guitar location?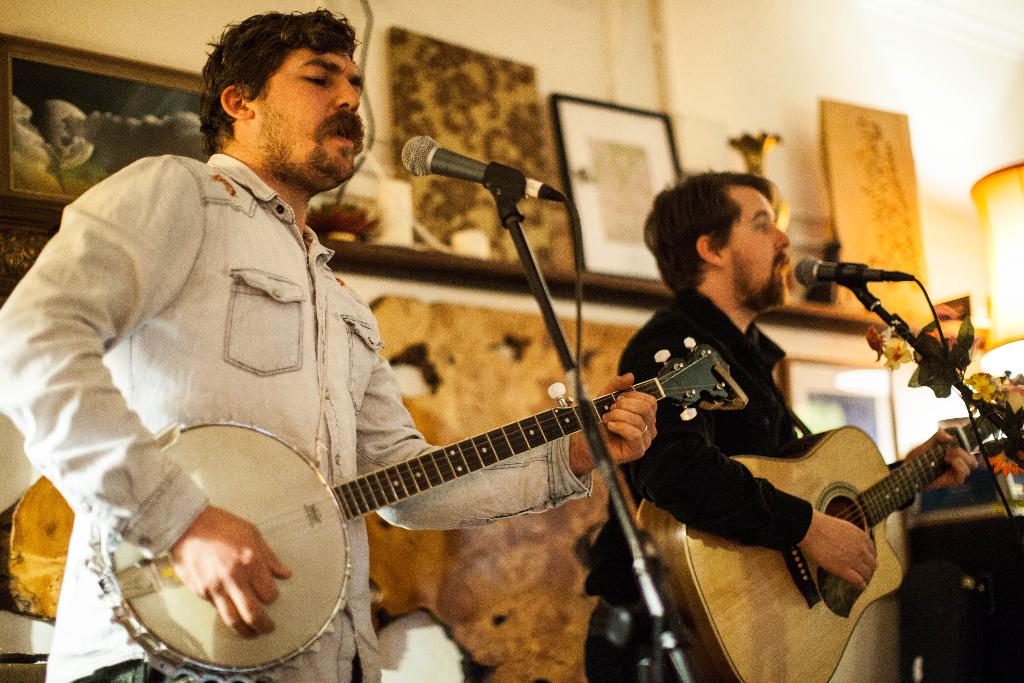
(88,323,765,672)
